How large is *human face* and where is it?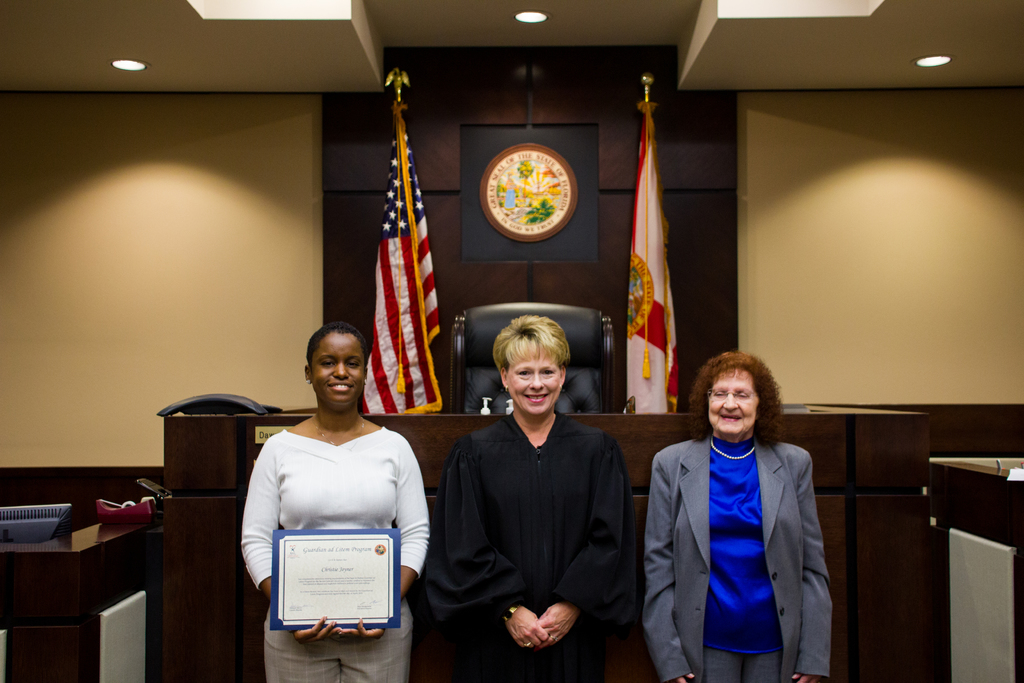
Bounding box: 708/362/761/443.
